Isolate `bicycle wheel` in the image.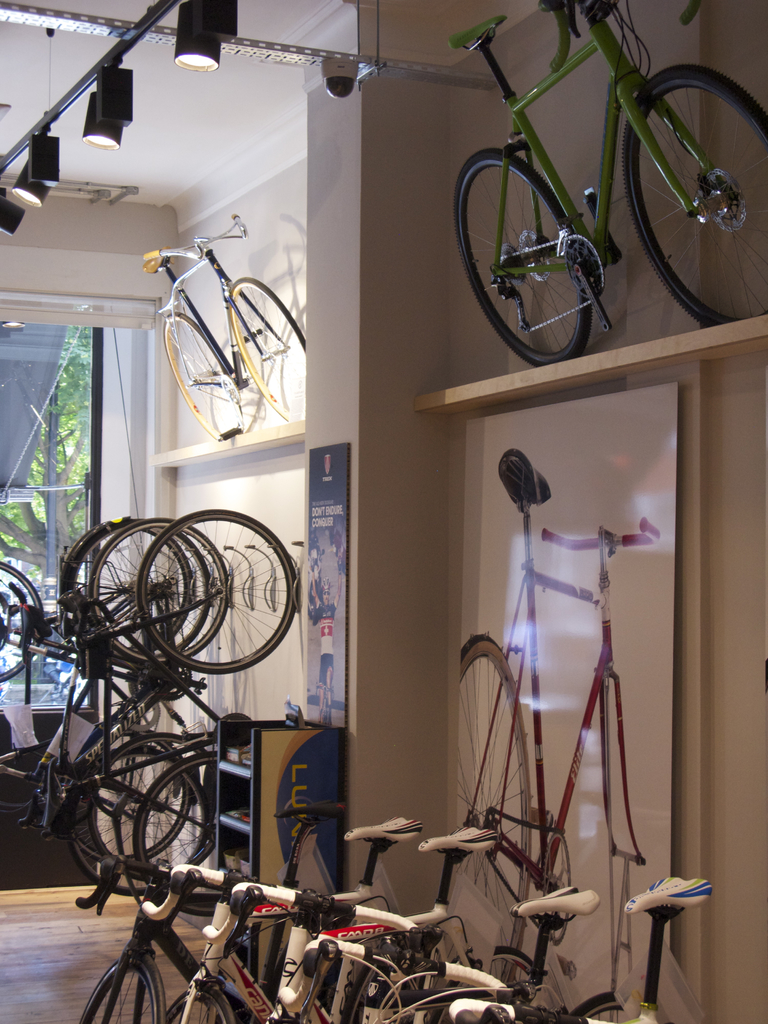
Isolated region: <region>62, 719, 193, 874</region>.
